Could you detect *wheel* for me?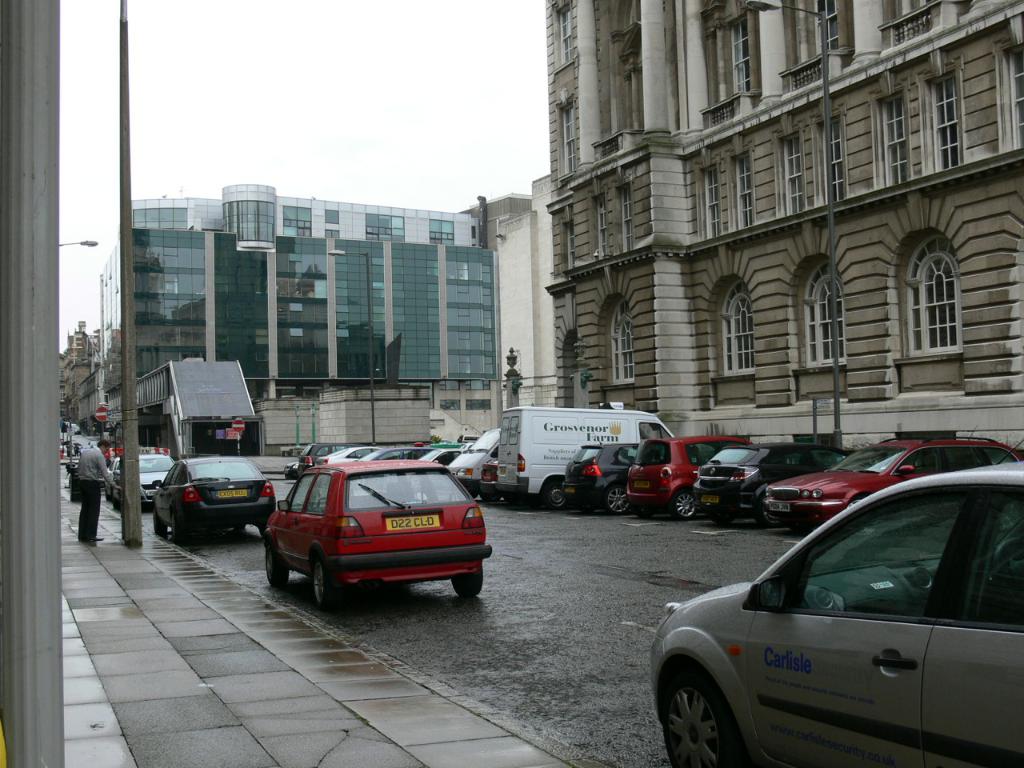
Detection result: 171,515,185,540.
